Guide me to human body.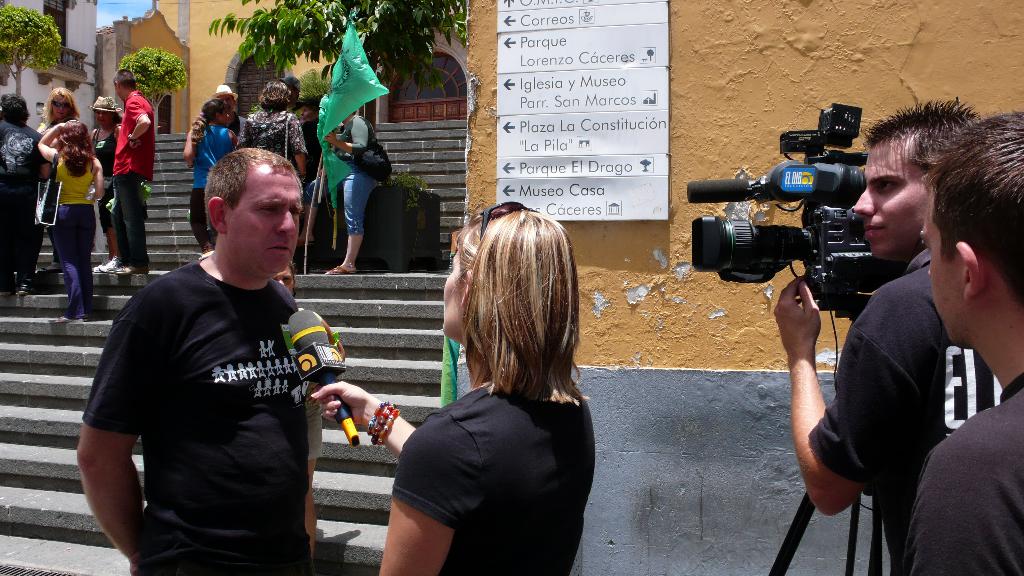
Guidance: x1=180 y1=93 x2=239 y2=250.
